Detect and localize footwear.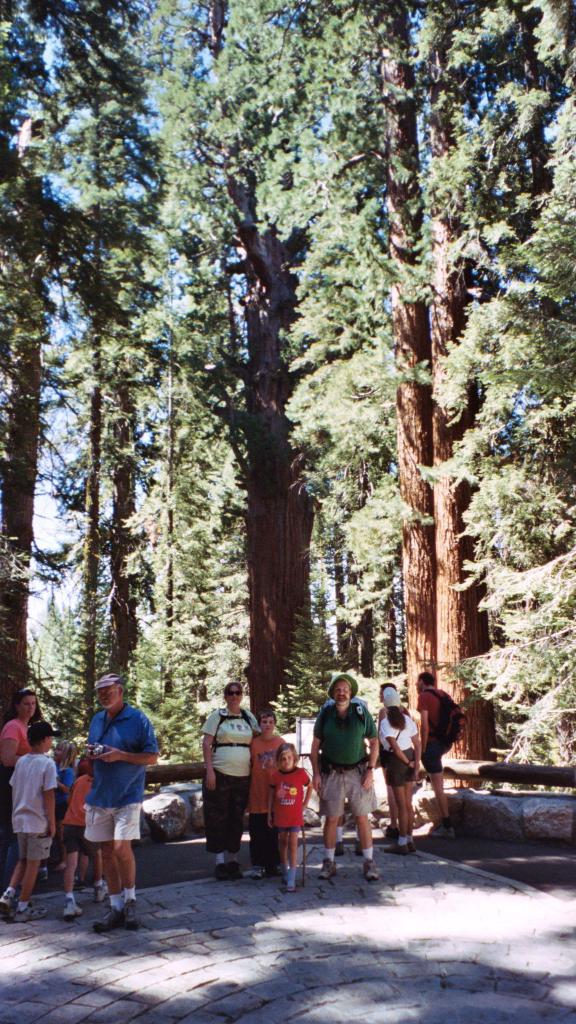
Localized at crop(389, 841, 408, 853).
